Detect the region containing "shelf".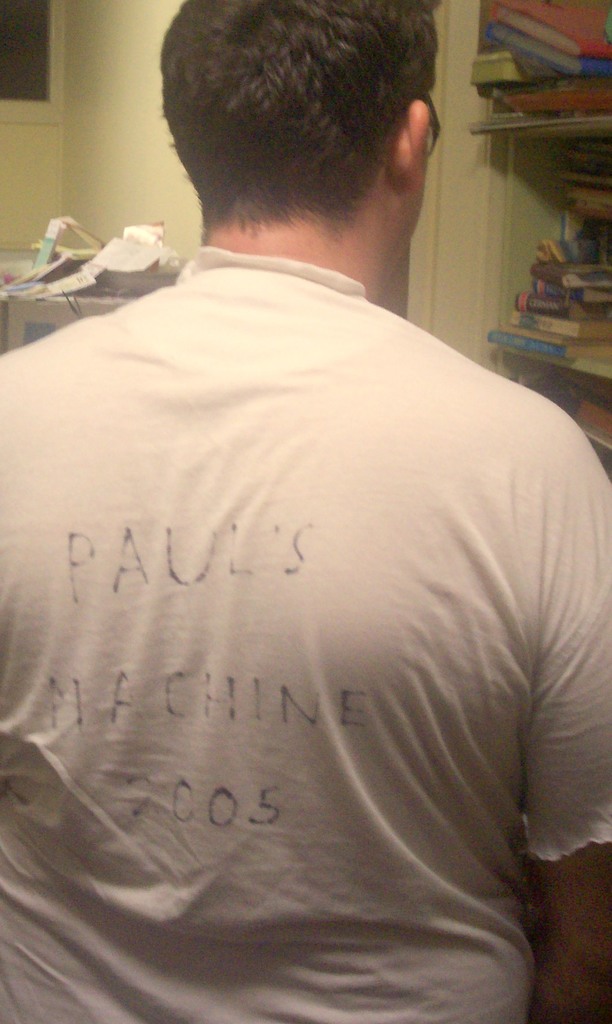
bbox=(477, 113, 611, 462).
